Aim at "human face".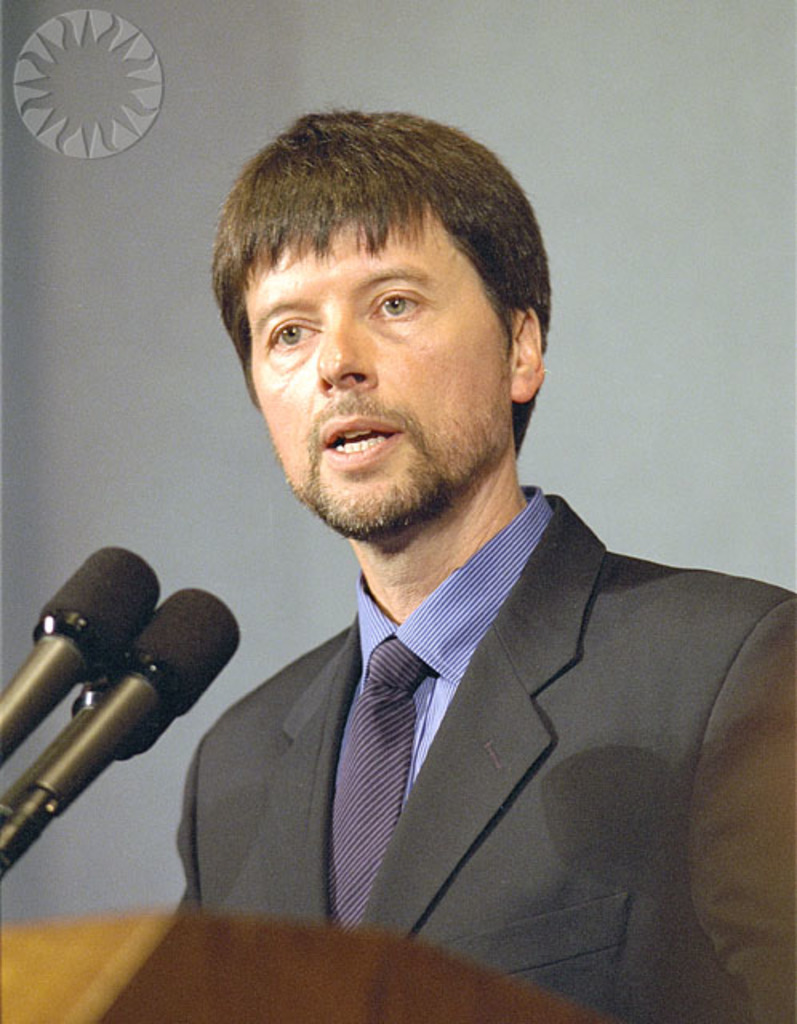
Aimed at (left=242, top=203, right=512, bottom=533).
